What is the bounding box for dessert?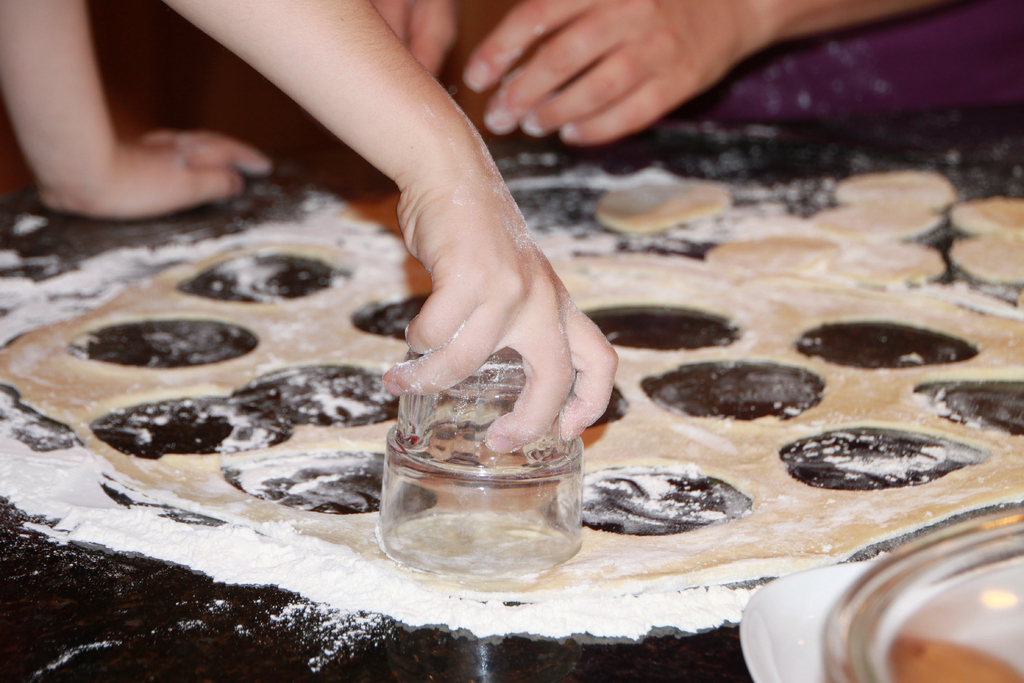
<region>596, 171, 731, 235</region>.
